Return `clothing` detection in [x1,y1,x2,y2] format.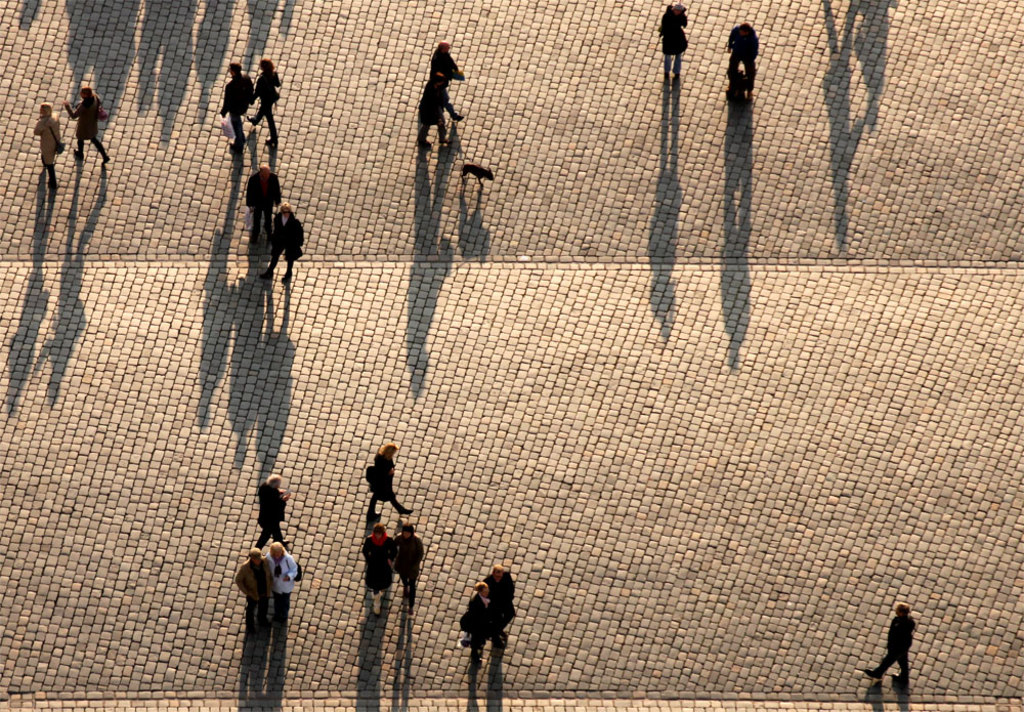
[216,81,252,149].
